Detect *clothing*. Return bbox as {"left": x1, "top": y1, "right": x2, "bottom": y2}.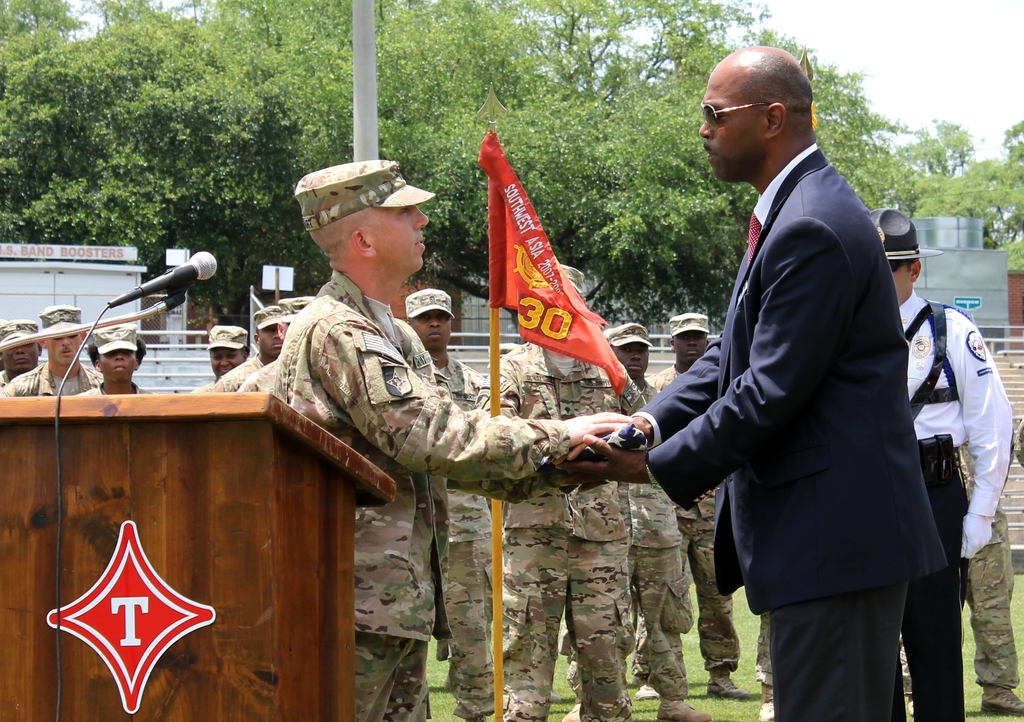
{"left": 238, "top": 356, "right": 279, "bottom": 391}.
